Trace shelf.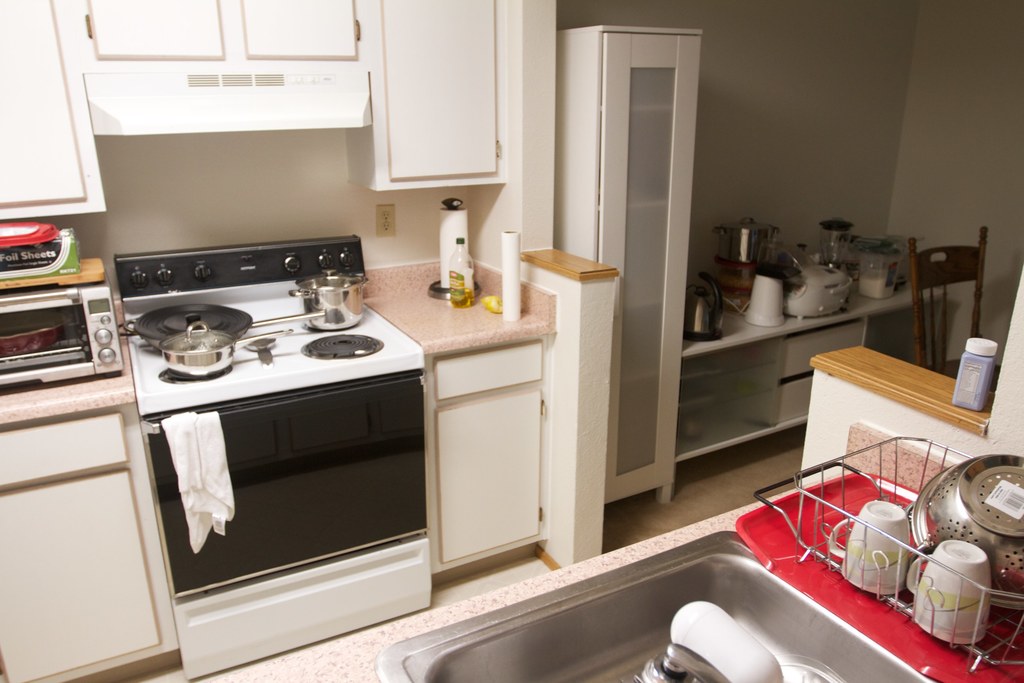
Traced to box(630, 108, 670, 215).
